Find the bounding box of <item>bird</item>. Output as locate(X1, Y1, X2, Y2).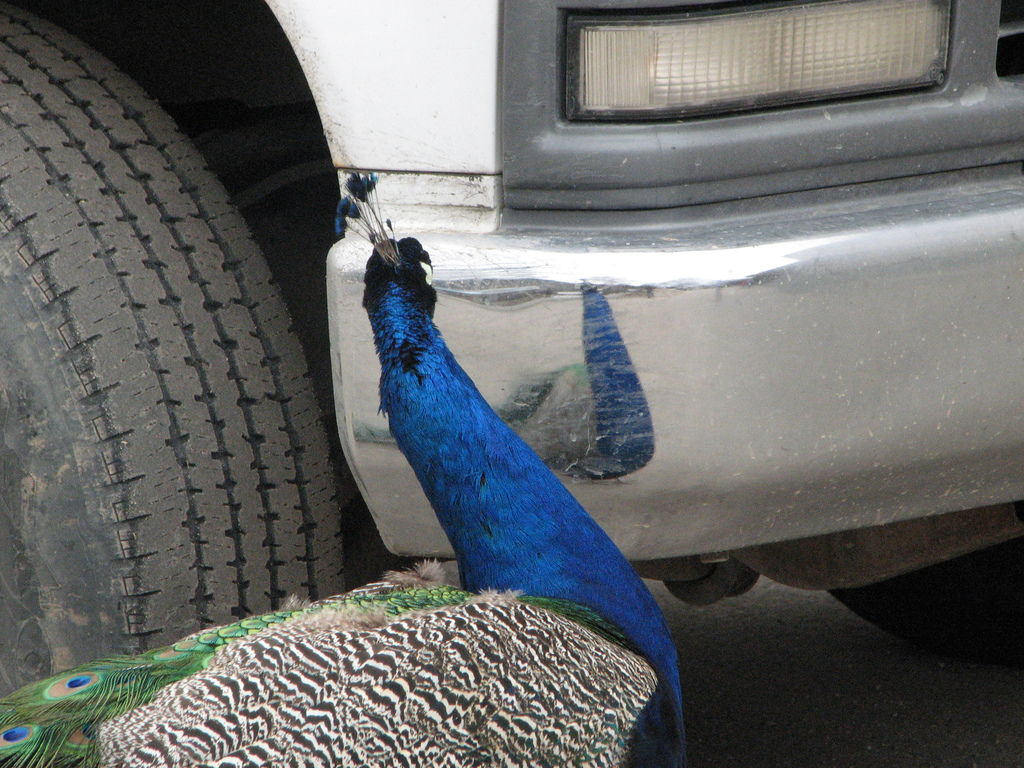
locate(0, 148, 692, 767).
